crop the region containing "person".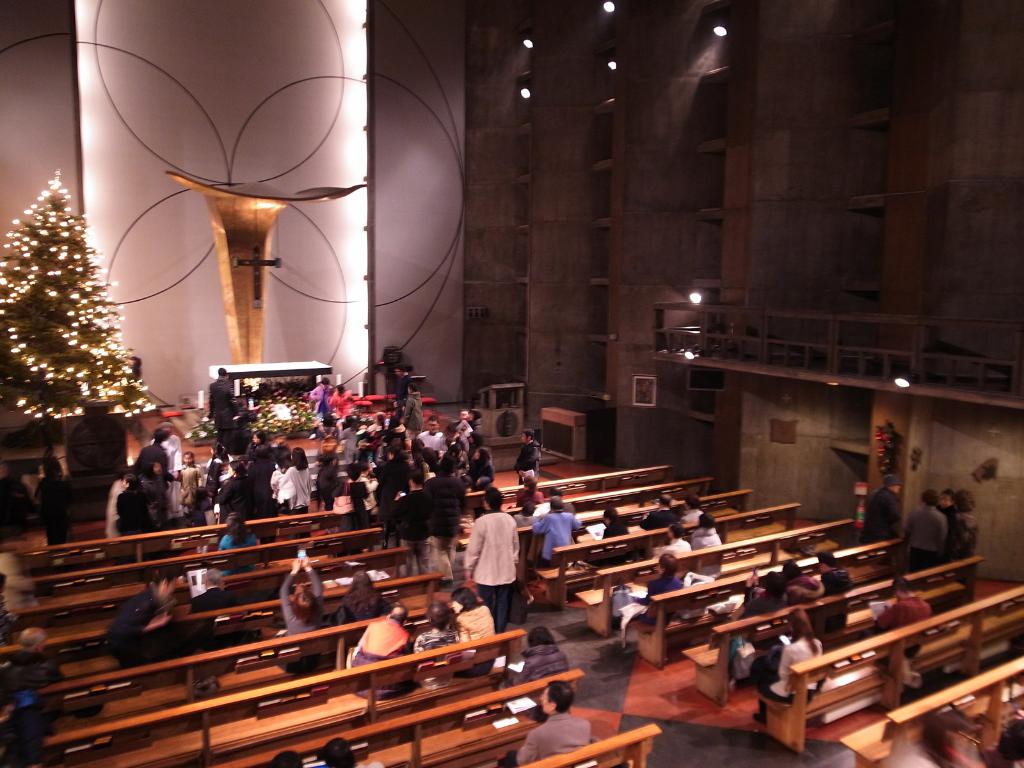
Crop region: (545, 492, 577, 565).
